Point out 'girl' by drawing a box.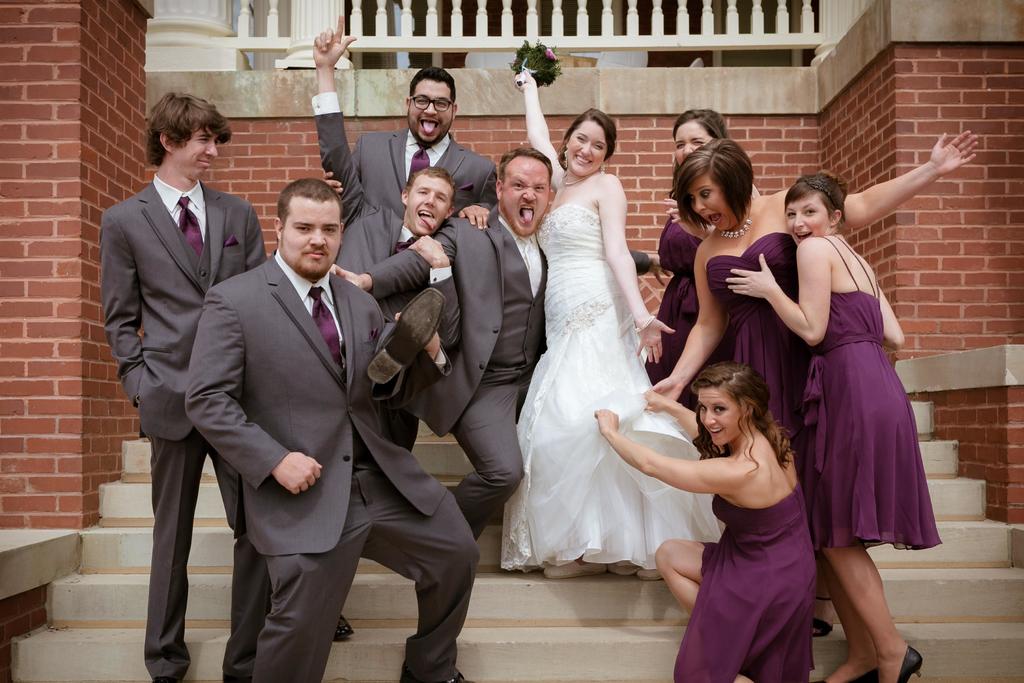
crop(728, 168, 943, 682).
